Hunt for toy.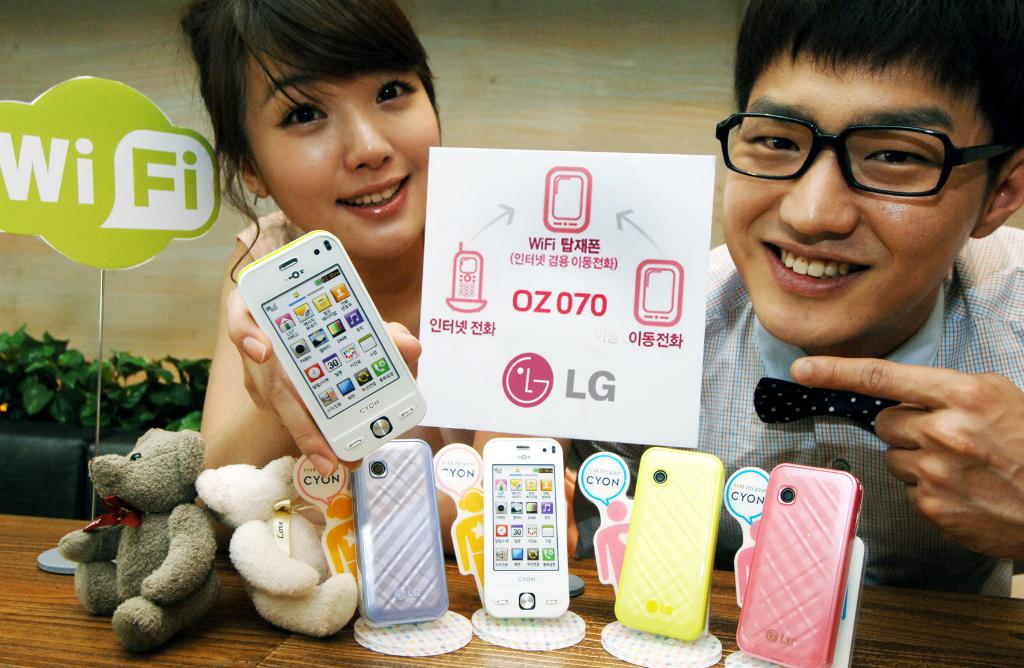
Hunted down at [x1=58, y1=413, x2=224, y2=653].
